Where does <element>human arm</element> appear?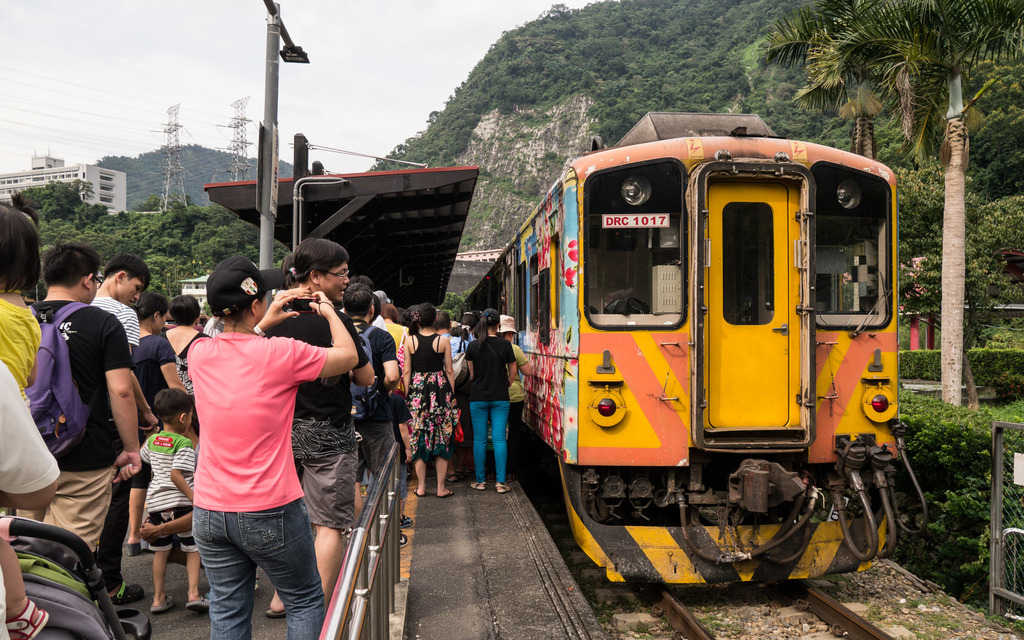
Appears at (left=284, top=319, right=360, bottom=394).
